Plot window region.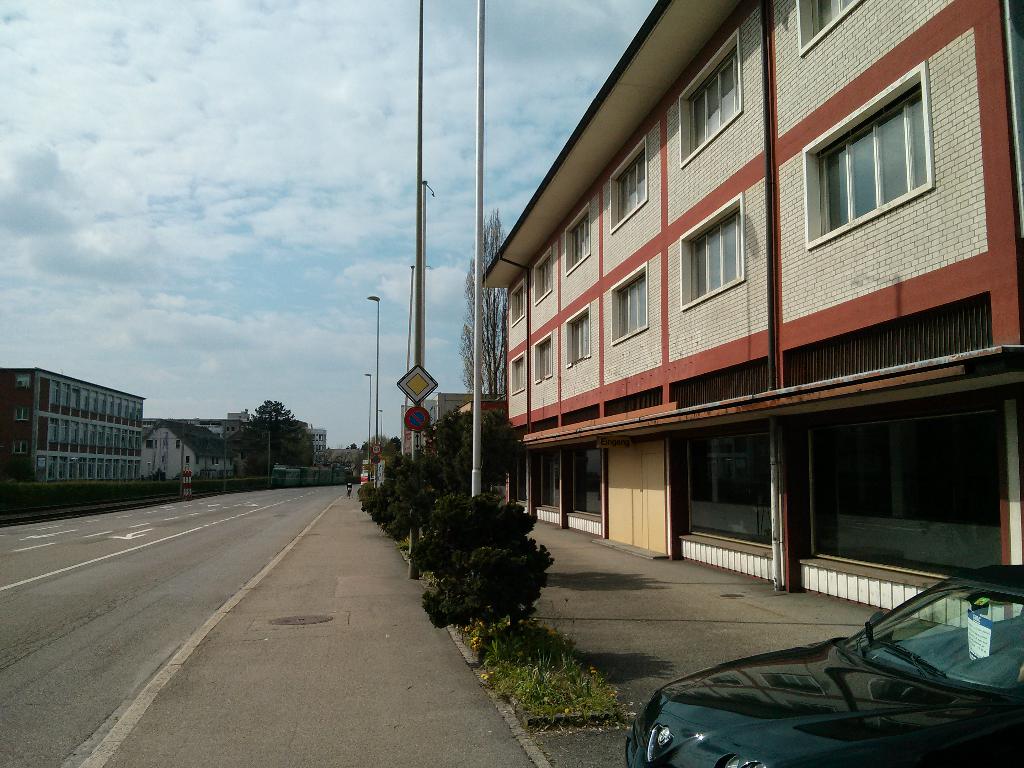
Plotted at x1=816 y1=74 x2=927 y2=232.
